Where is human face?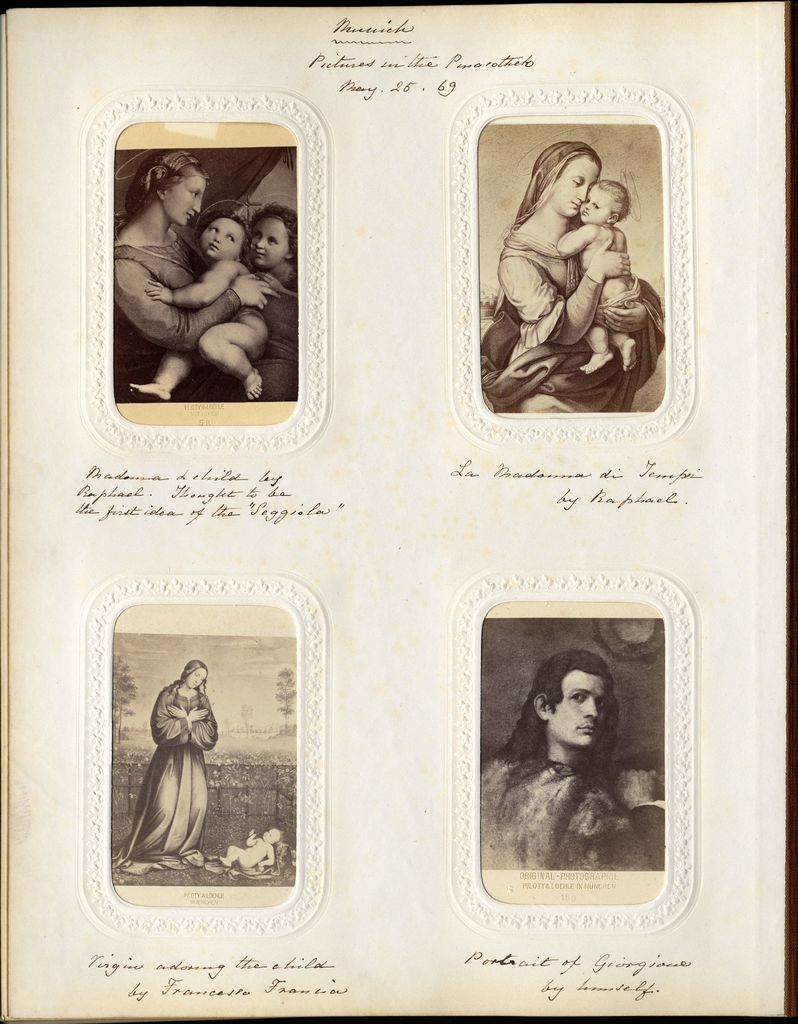
locate(183, 664, 205, 687).
